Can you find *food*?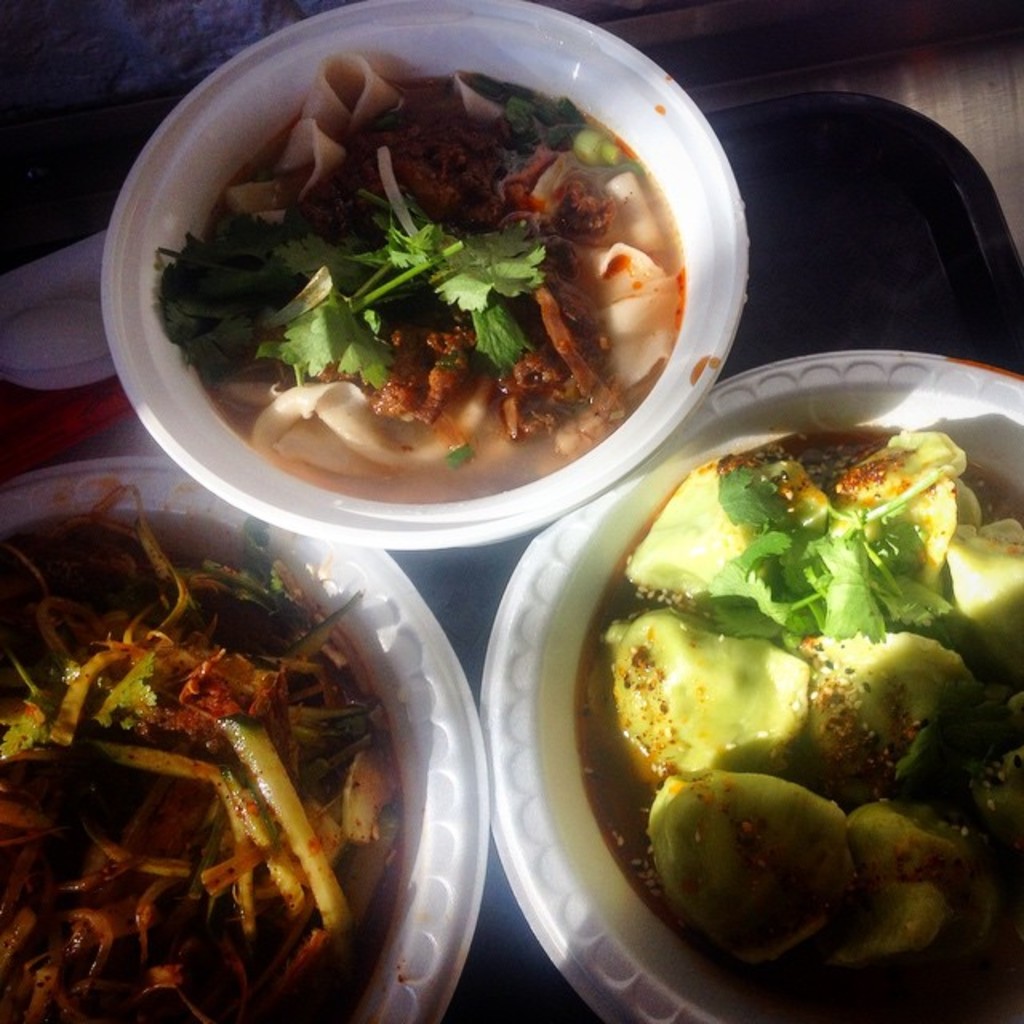
Yes, bounding box: crop(158, 59, 682, 509).
